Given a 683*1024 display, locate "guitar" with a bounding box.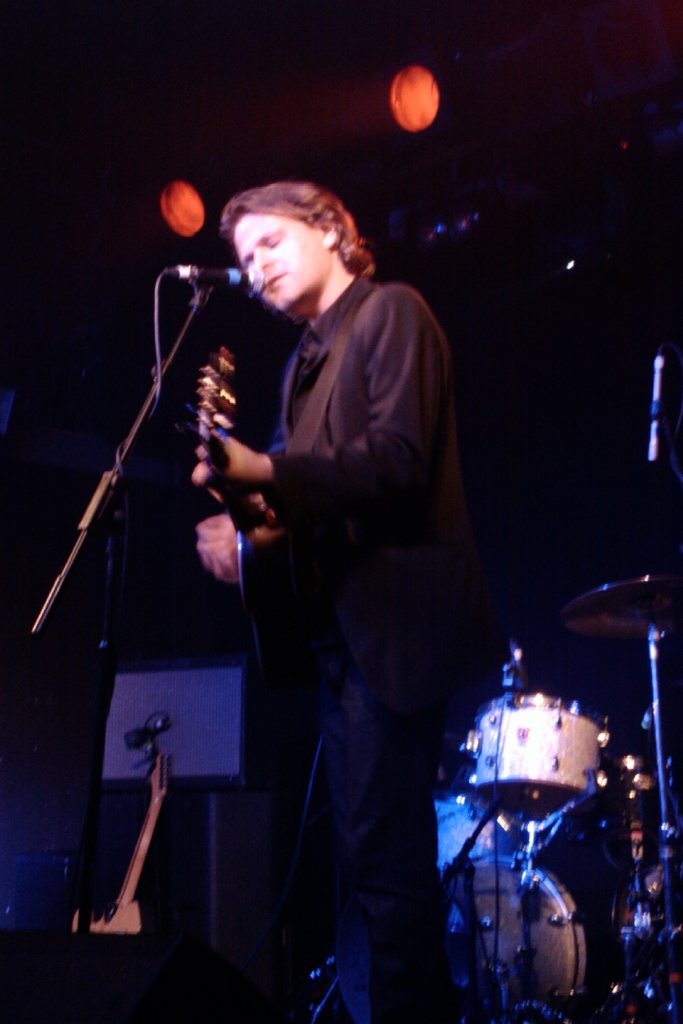
Located: left=187, top=365, right=280, bottom=540.
